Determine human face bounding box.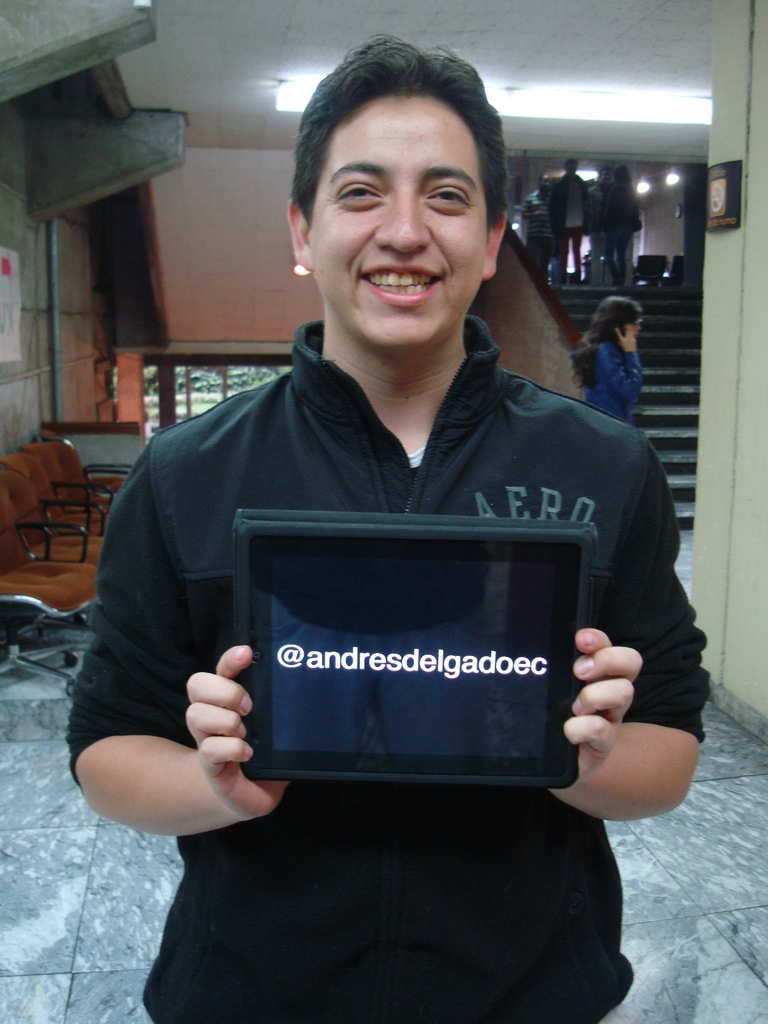
Determined: x1=305 y1=85 x2=491 y2=342.
